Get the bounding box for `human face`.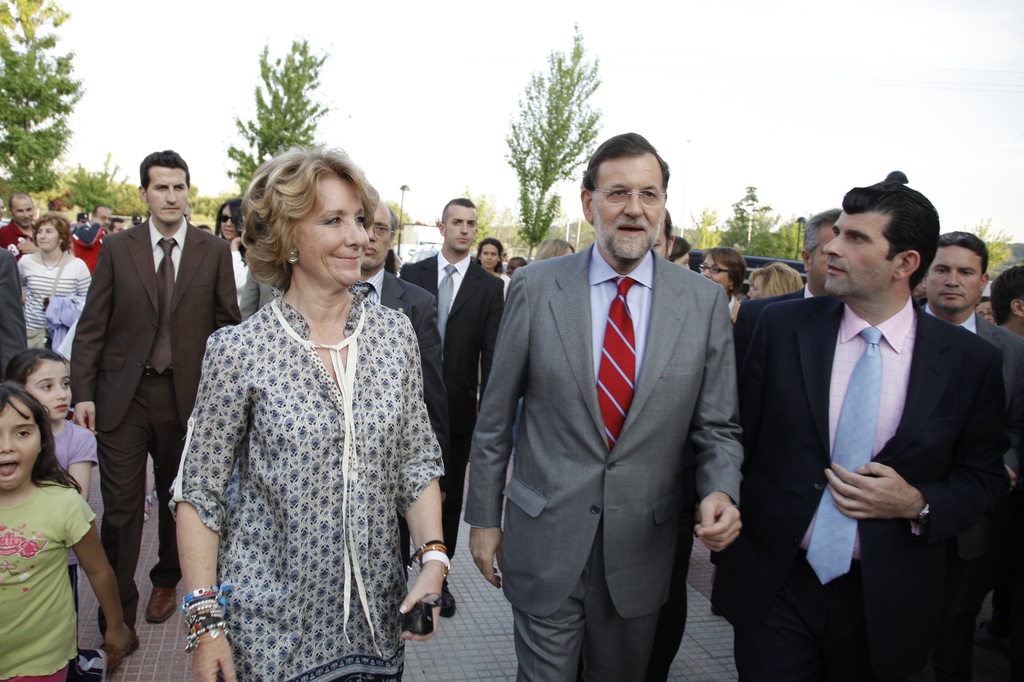
[222, 207, 234, 239].
